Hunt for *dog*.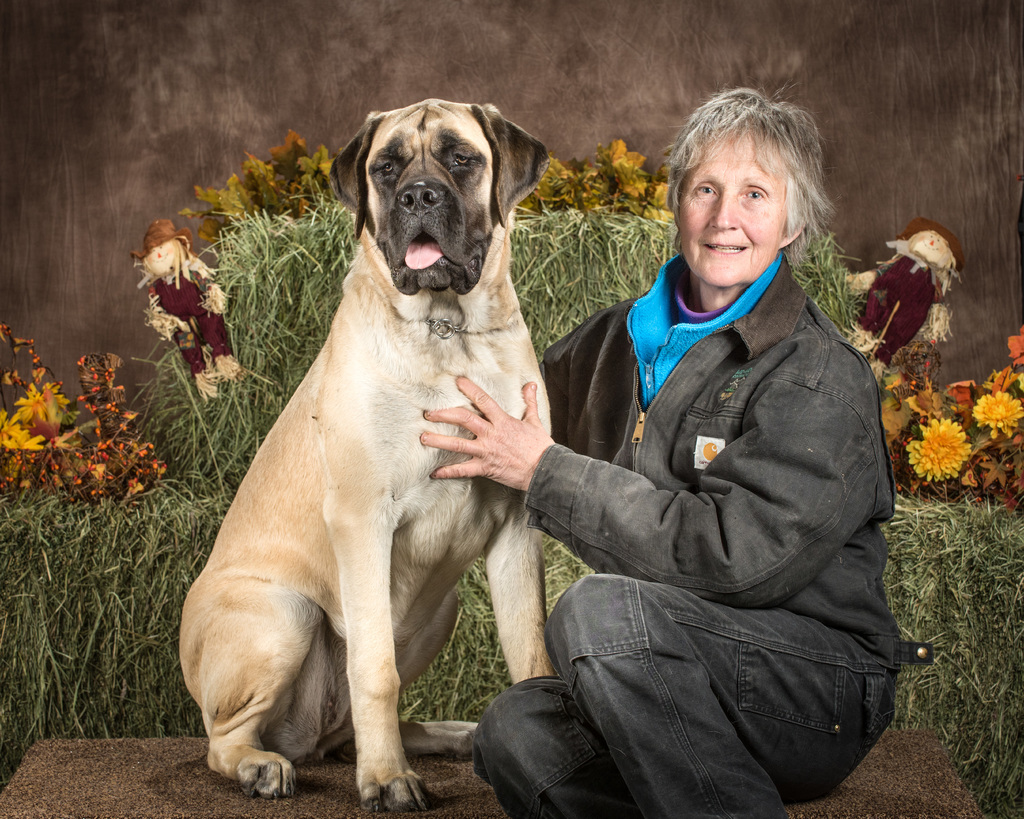
Hunted down at [left=177, top=95, right=564, bottom=815].
